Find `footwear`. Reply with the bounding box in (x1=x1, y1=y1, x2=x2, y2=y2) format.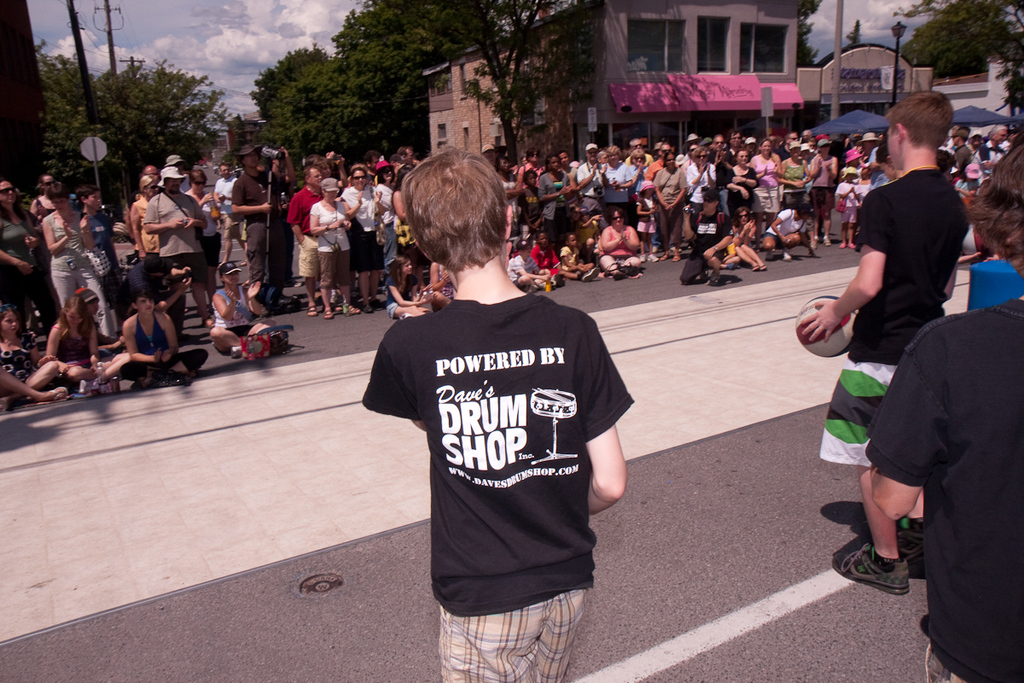
(x1=0, y1=397, x2=7, y2=415).
